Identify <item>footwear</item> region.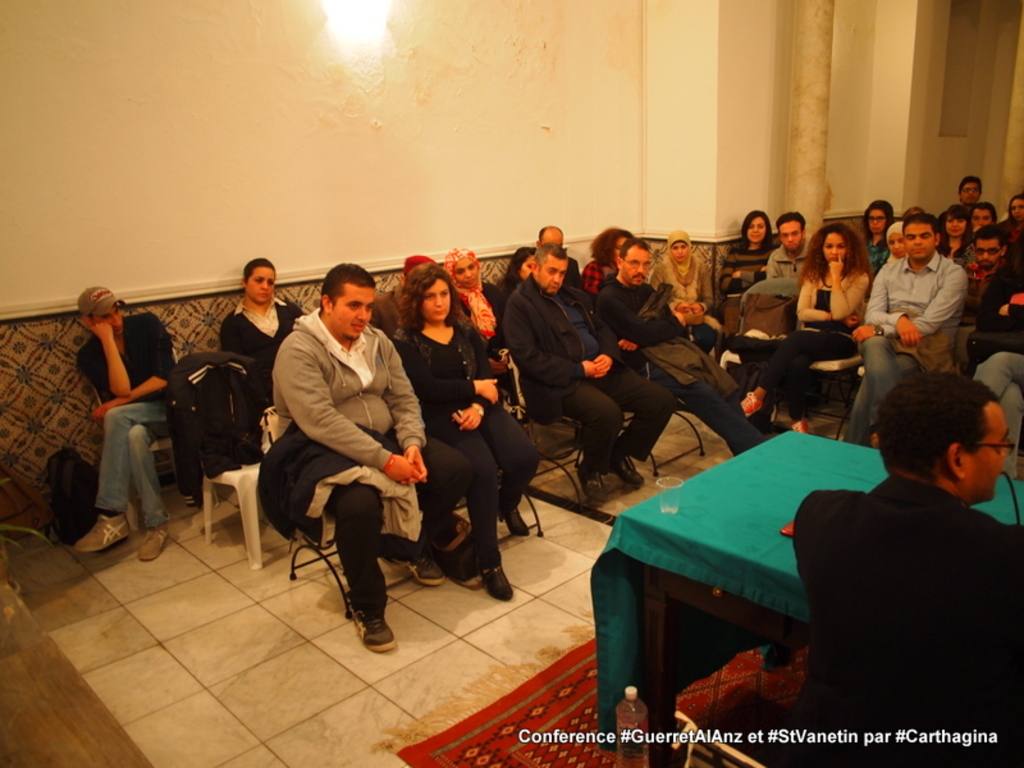
Region: <bbox>792, 421, 806, 431</bbox>.
